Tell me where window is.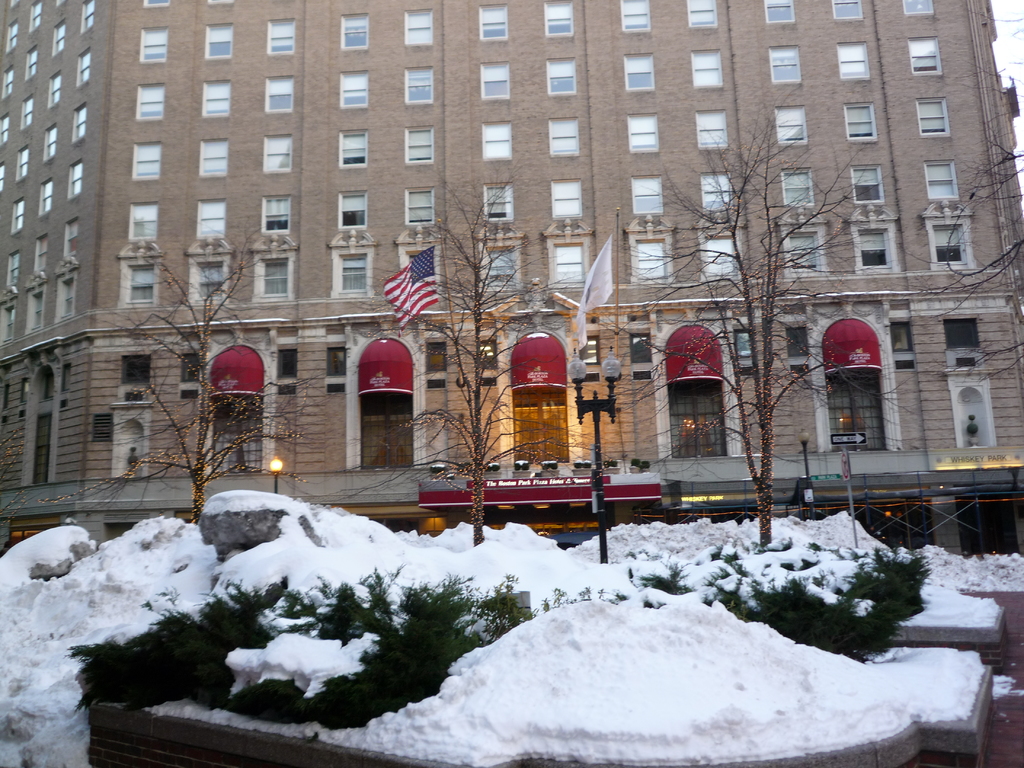
window is at <bbox>4, 248, 18, 291</bbox>.
